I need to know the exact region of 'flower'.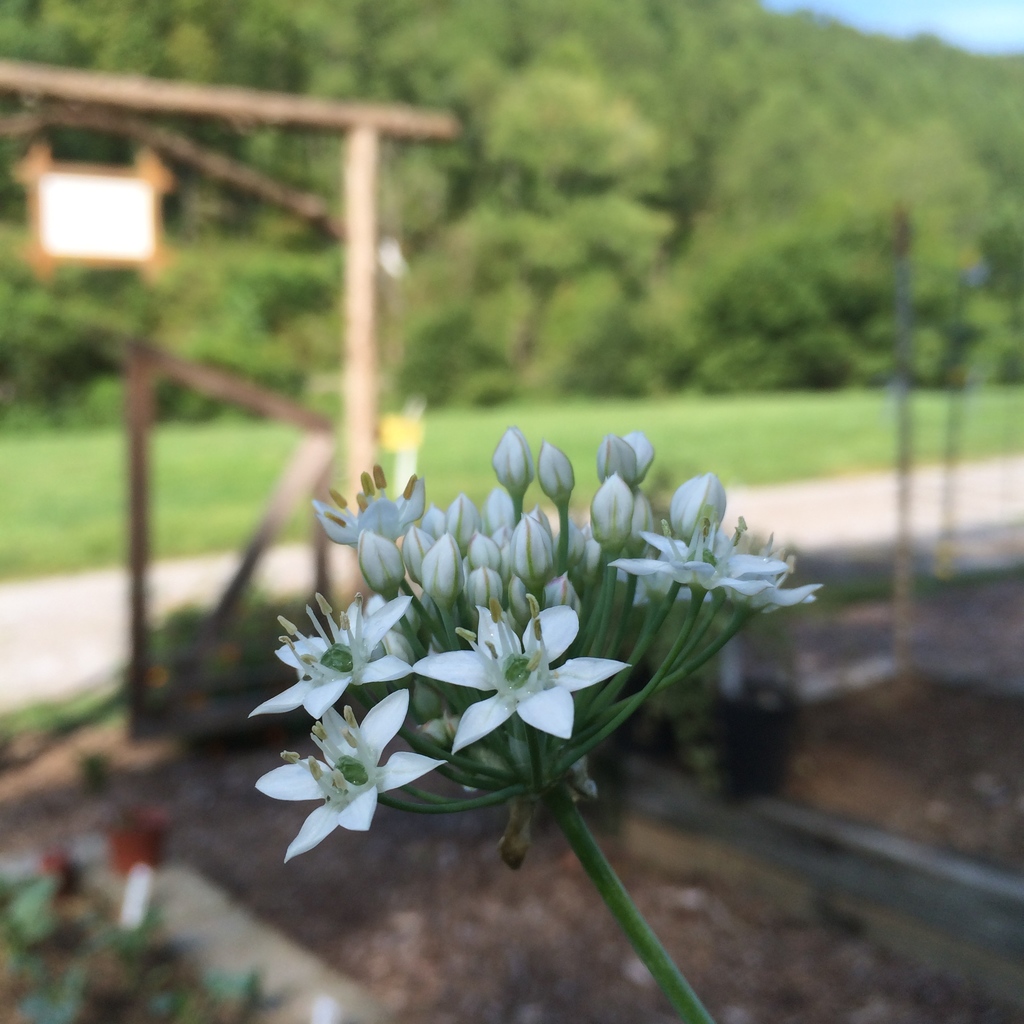
Region: region(620, 516, 821, 593).
